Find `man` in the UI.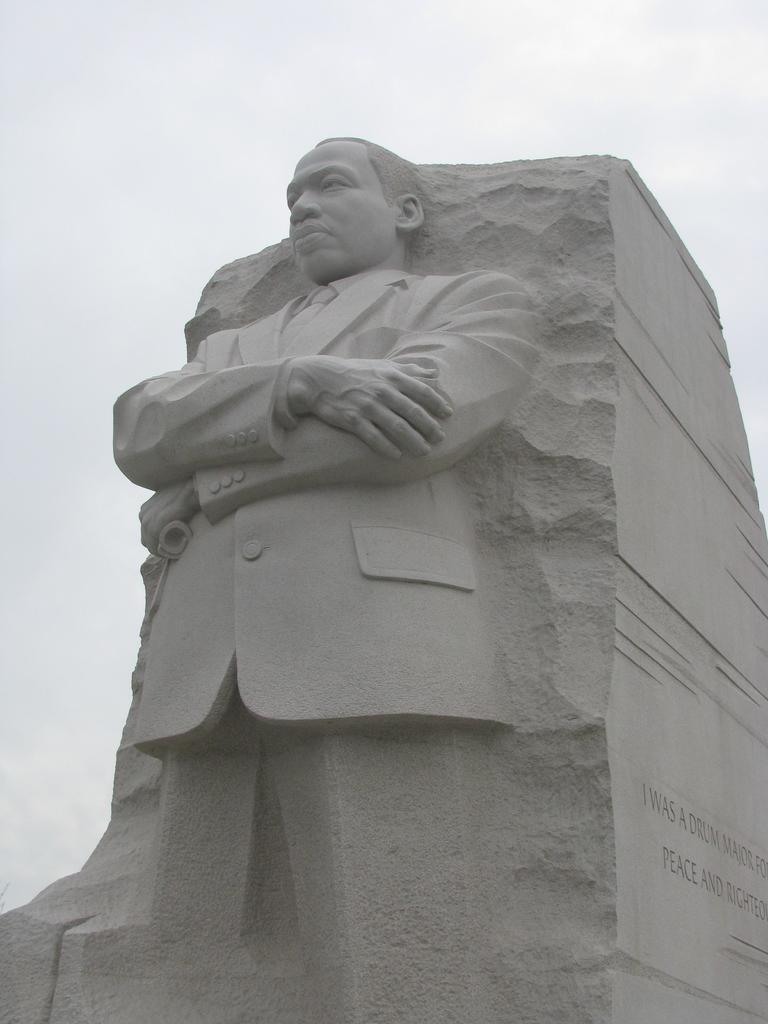
UI element at <bbox>113, 131, 525, 1007</bbox>.
